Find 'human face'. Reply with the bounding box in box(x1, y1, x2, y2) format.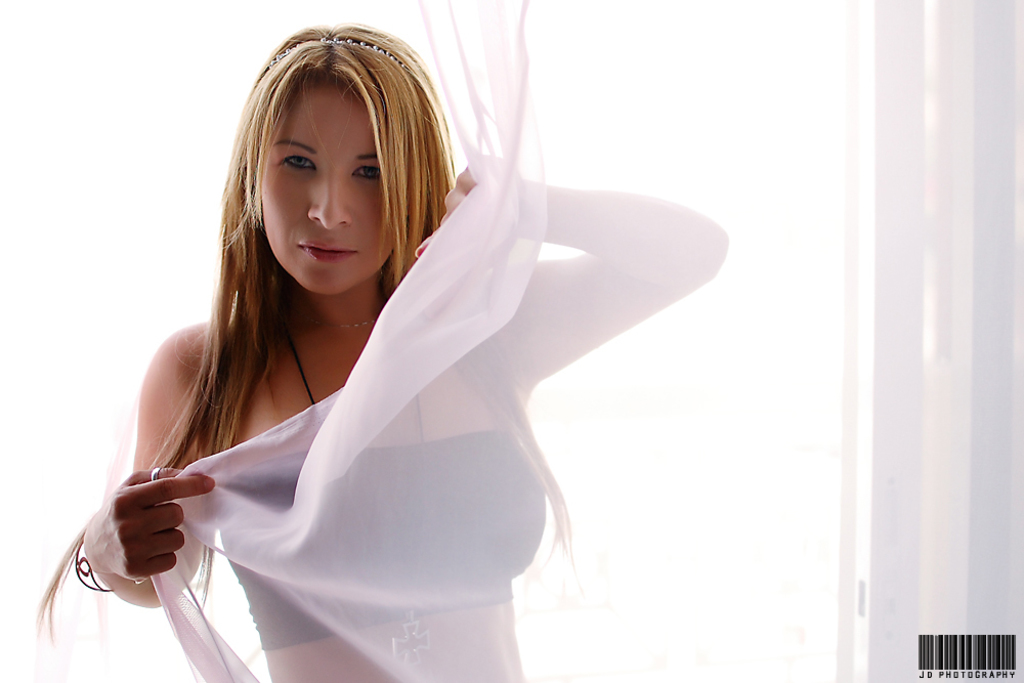
box(256, 91, 397, 296).
